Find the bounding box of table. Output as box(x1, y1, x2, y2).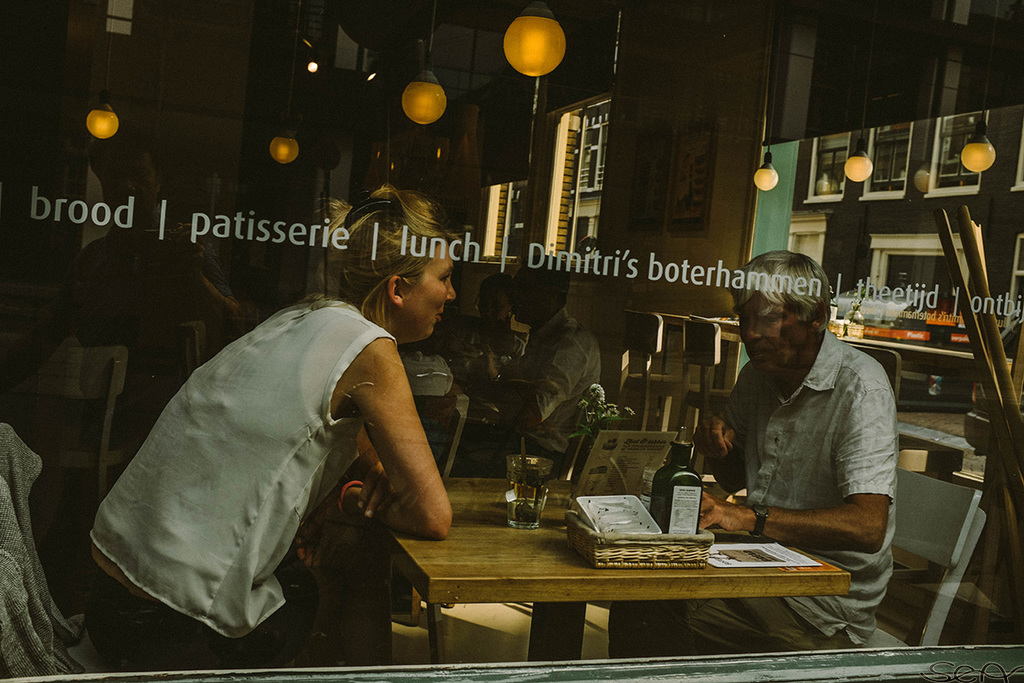
box(404, 488, 889, 671).
